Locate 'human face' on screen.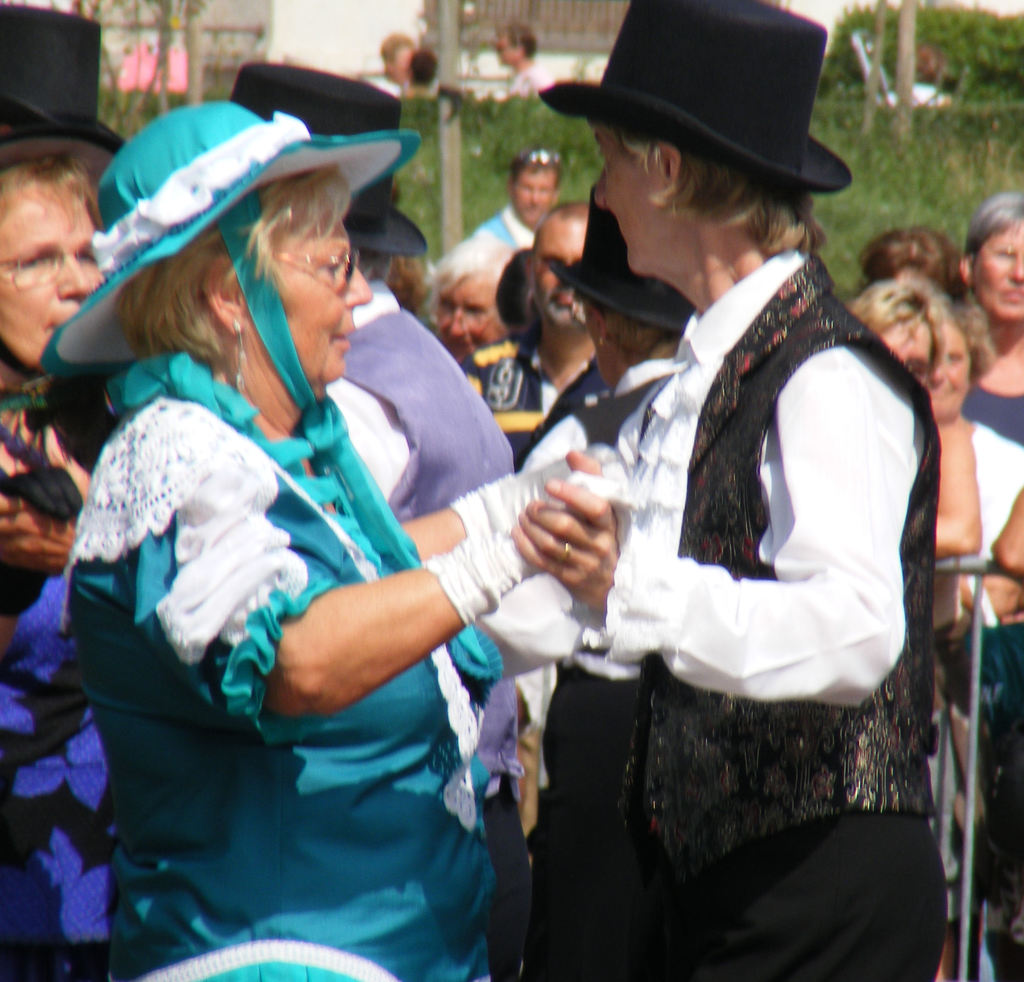
On screen at <region>536, 209, 596, 326</region>.
